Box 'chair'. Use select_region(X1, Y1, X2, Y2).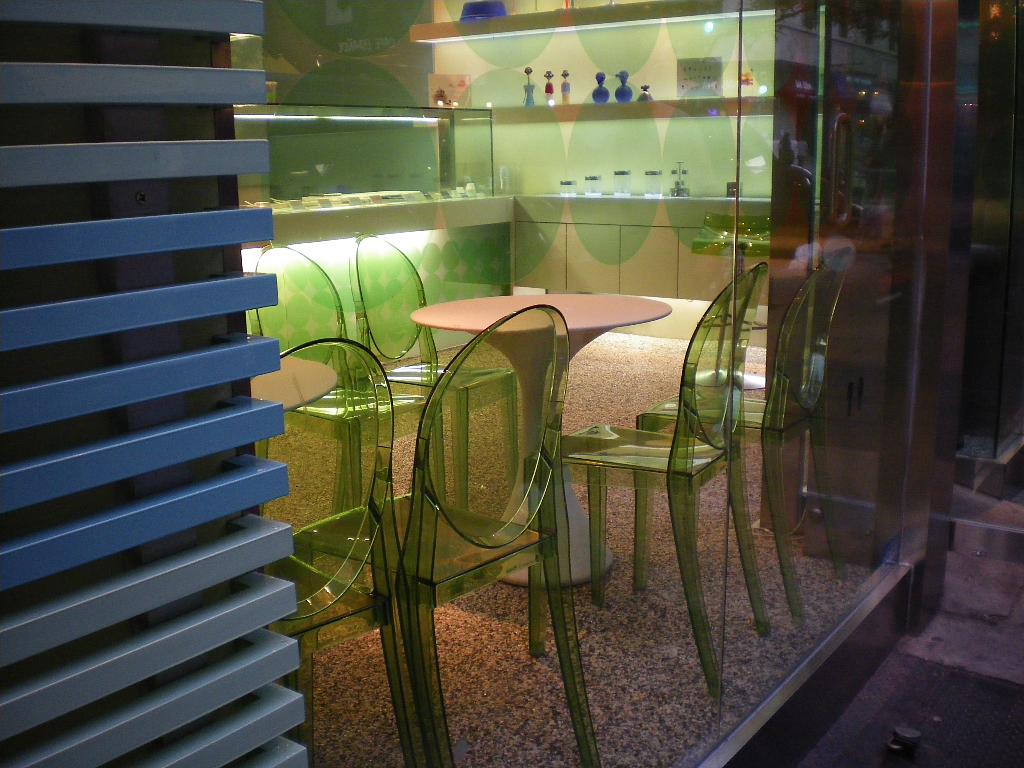
select_region(241, 241, 445, 577).
